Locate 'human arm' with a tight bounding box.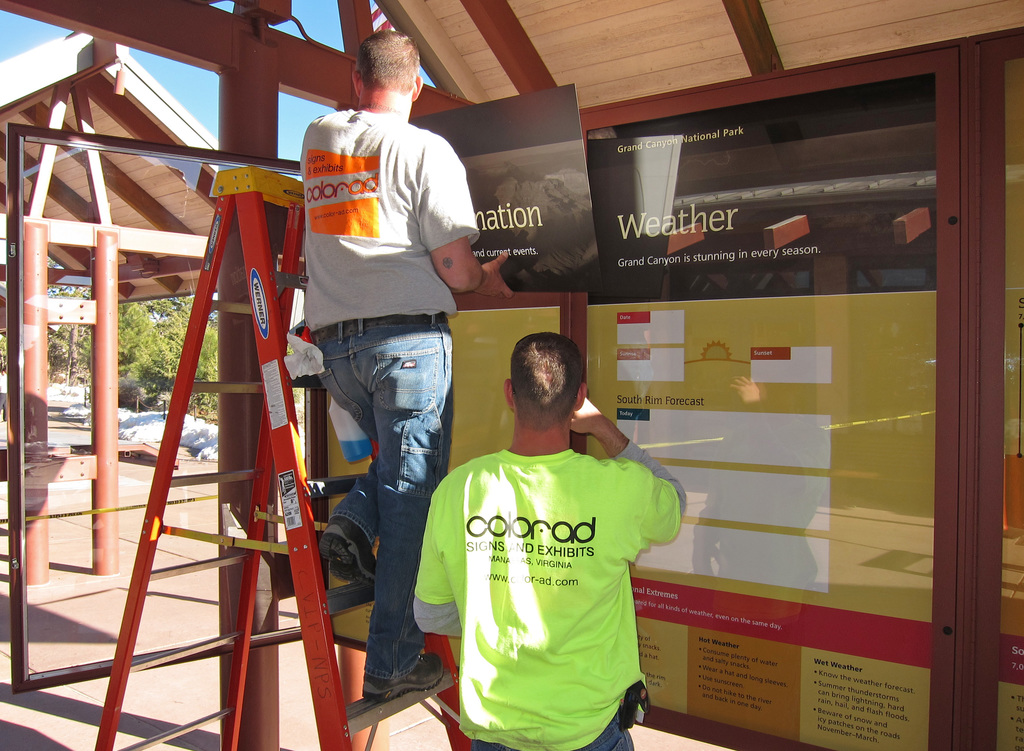
left=559, top=387, right=677, bottom=544.
